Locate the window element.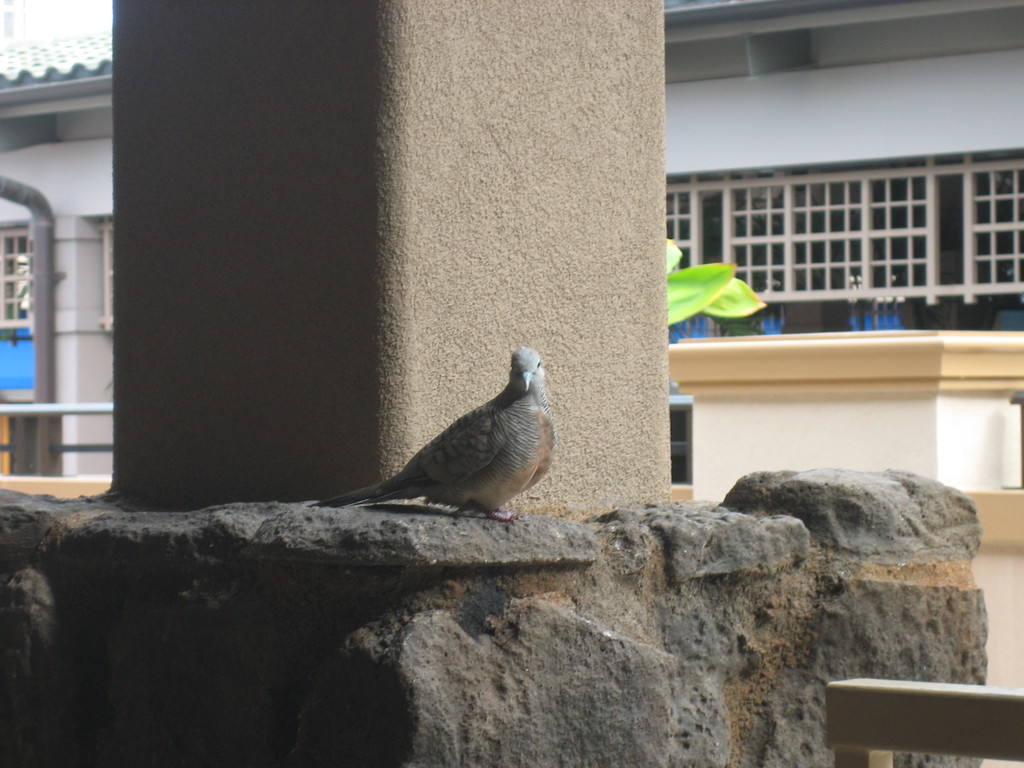
Element bbox: {"left": 0, "top": 221, "right": 33, "bottom": 326}.
